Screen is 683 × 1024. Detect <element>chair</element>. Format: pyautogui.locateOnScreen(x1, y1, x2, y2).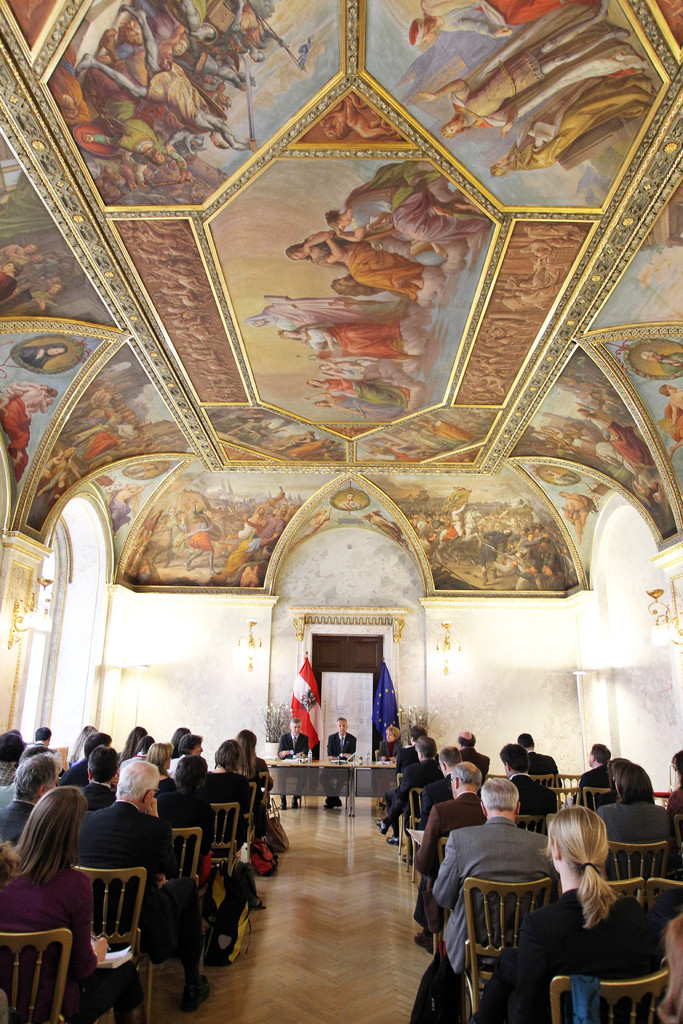
pyautogui.locateOnScreen(541, 968, 674, 1023).
